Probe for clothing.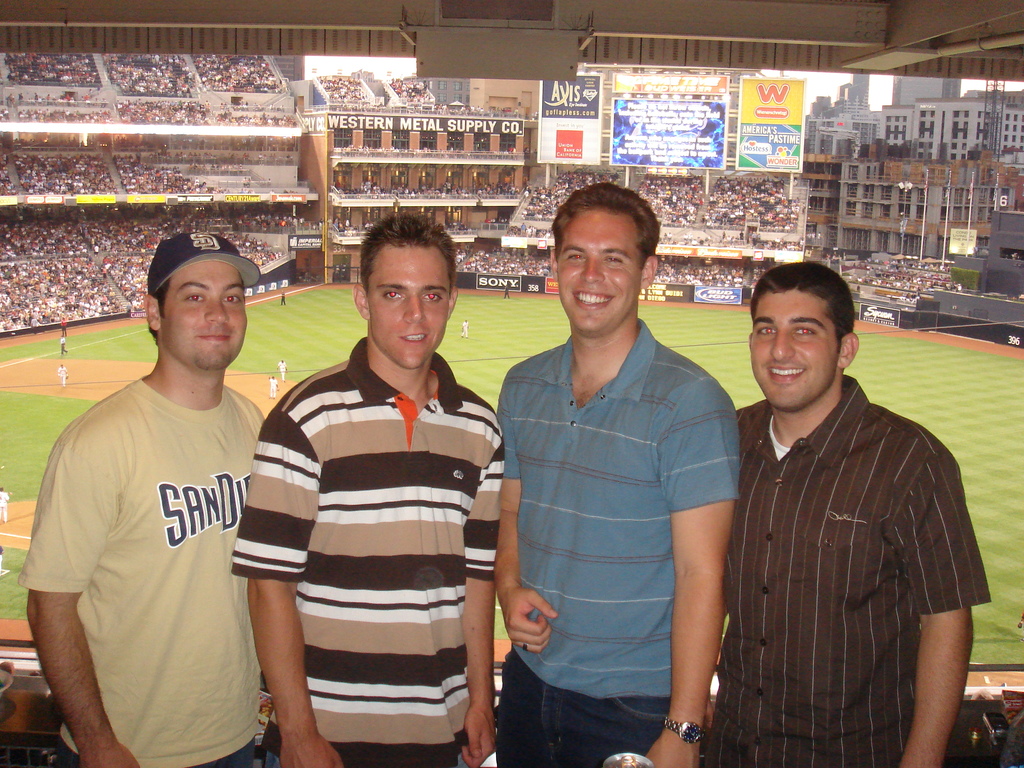
Probe result: crop(225, 328, 513, 767).
